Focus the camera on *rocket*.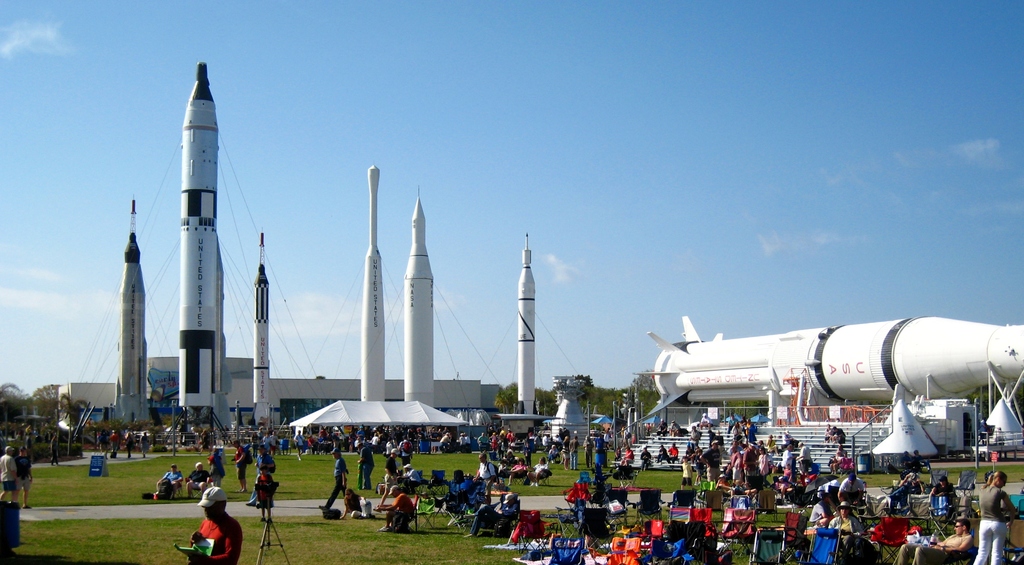
Focus region: 116:200:147:426.
